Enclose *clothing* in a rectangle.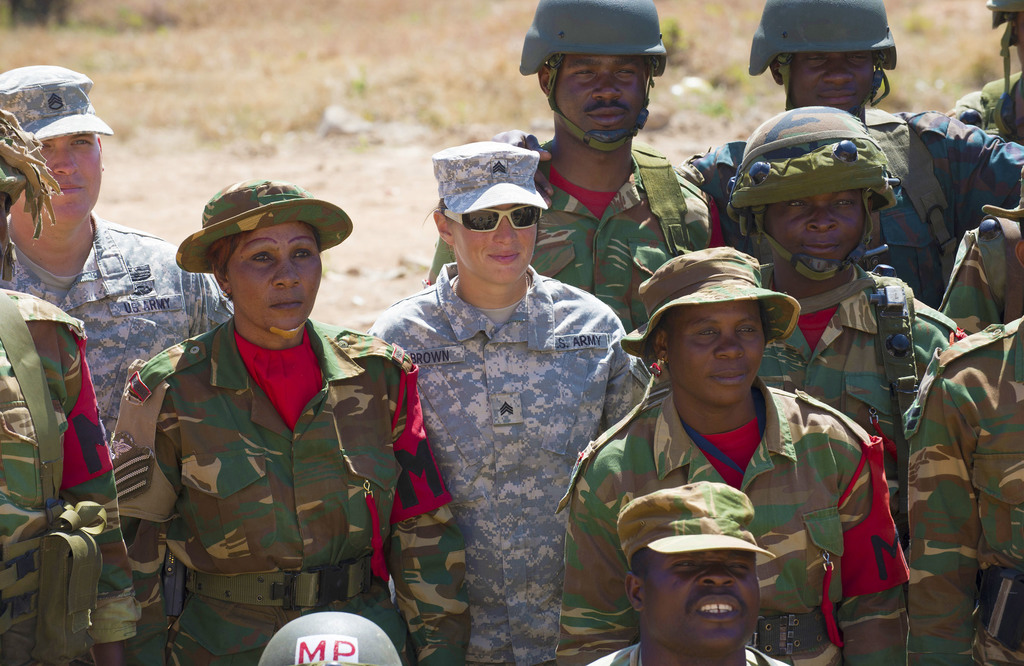
<region>364, 259, 657, 665</region>.
